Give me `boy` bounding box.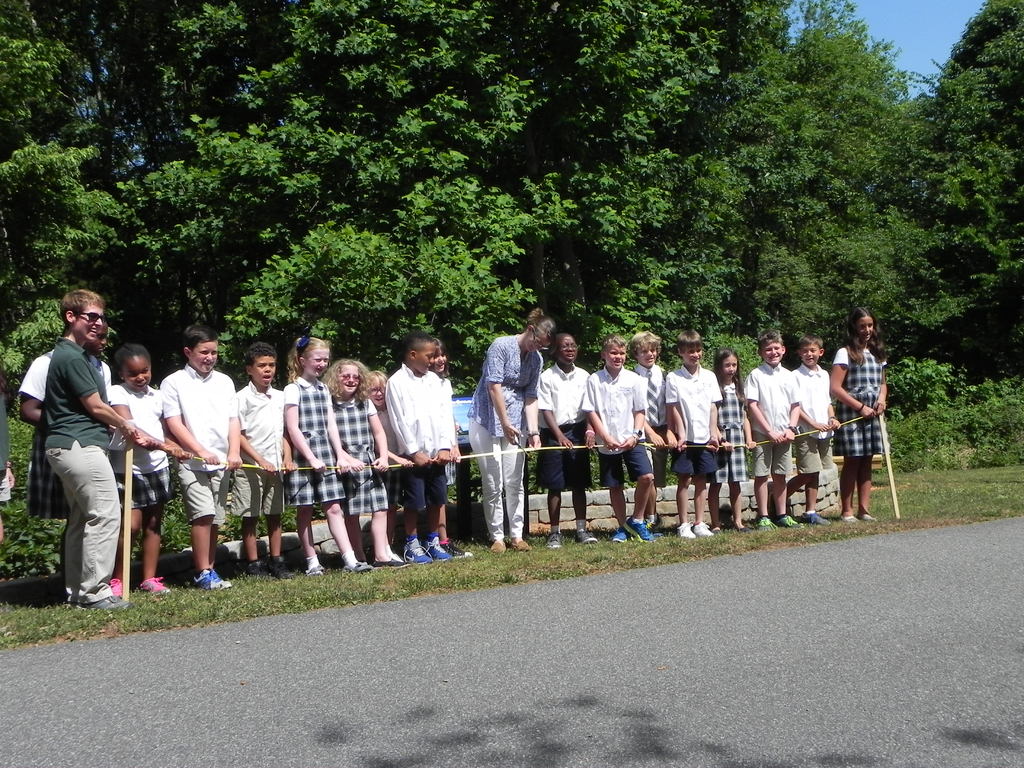
pyautogui.locateOnScreen(533, 335, 598, 552).
